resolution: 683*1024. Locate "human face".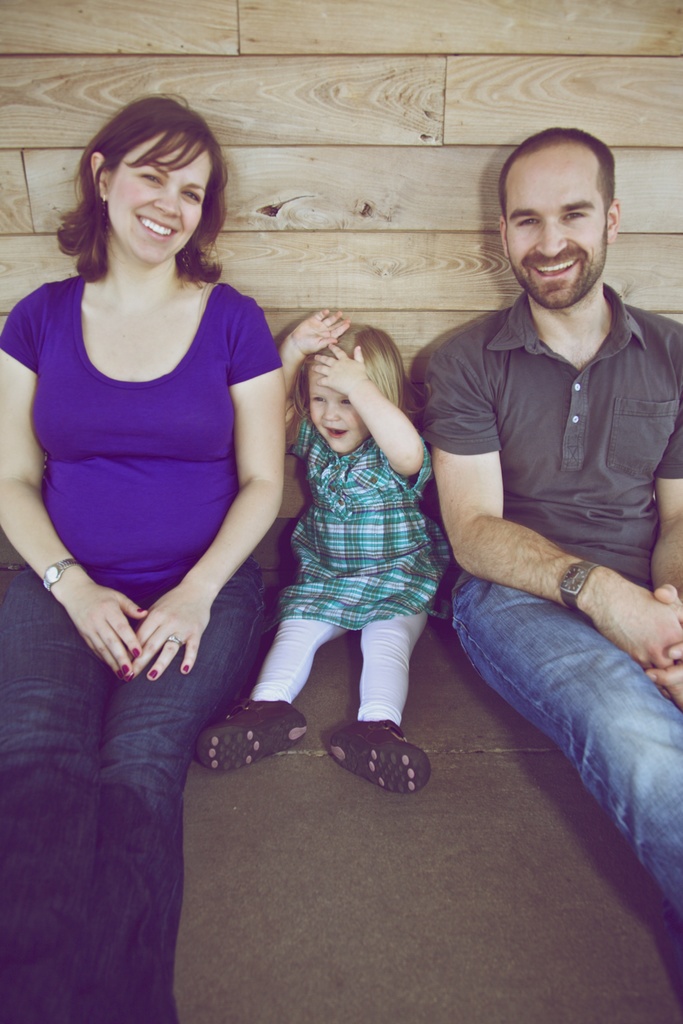
region(306, 372, 362, 454).
